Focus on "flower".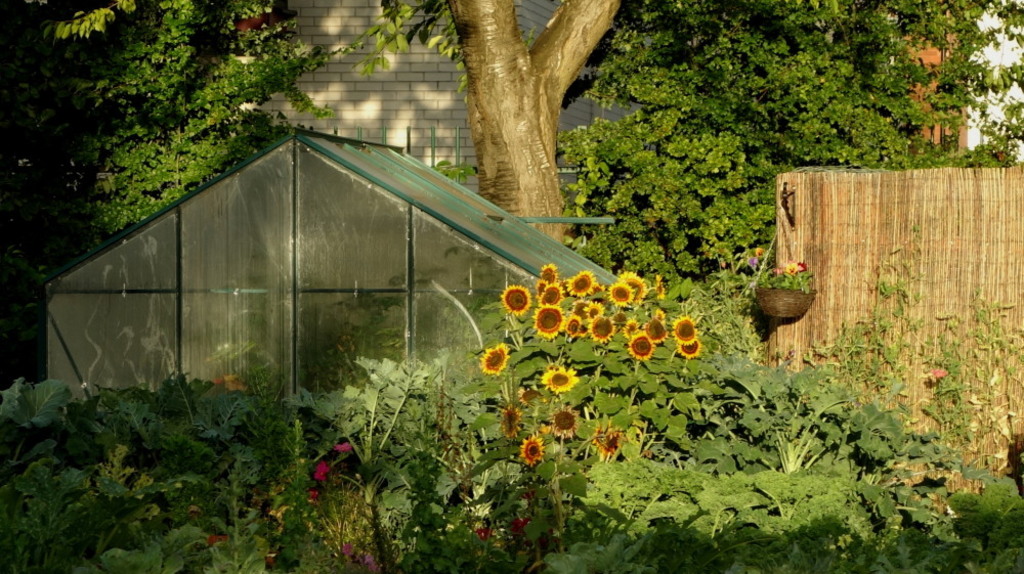
Focused at bbox=[566, 268, 601, 301].
